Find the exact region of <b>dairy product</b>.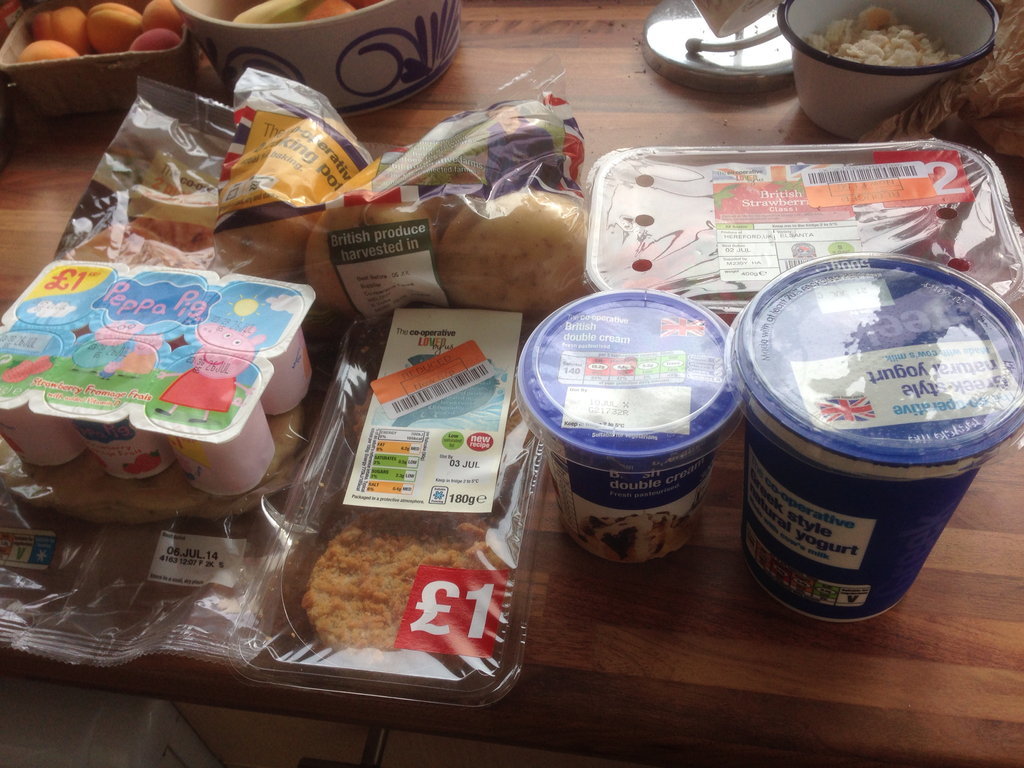
Exact region: {"left": 9, "top": 354, "right": 79, "bottom": 483}.
